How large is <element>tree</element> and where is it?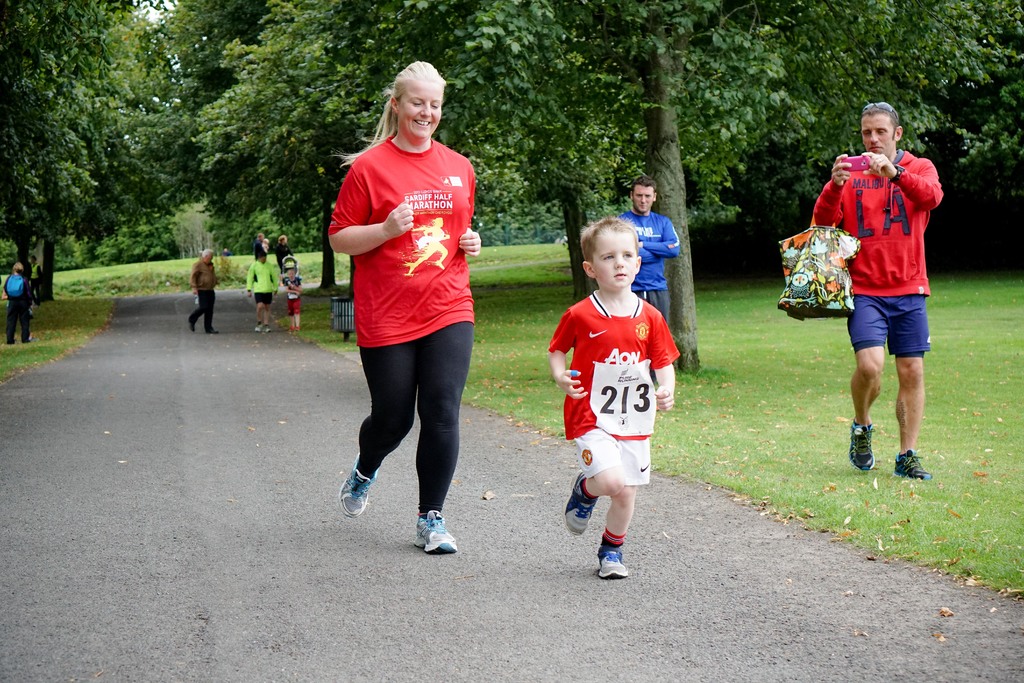
Bounding box: <bbox>0, 1, 194, 300</bbox>.
